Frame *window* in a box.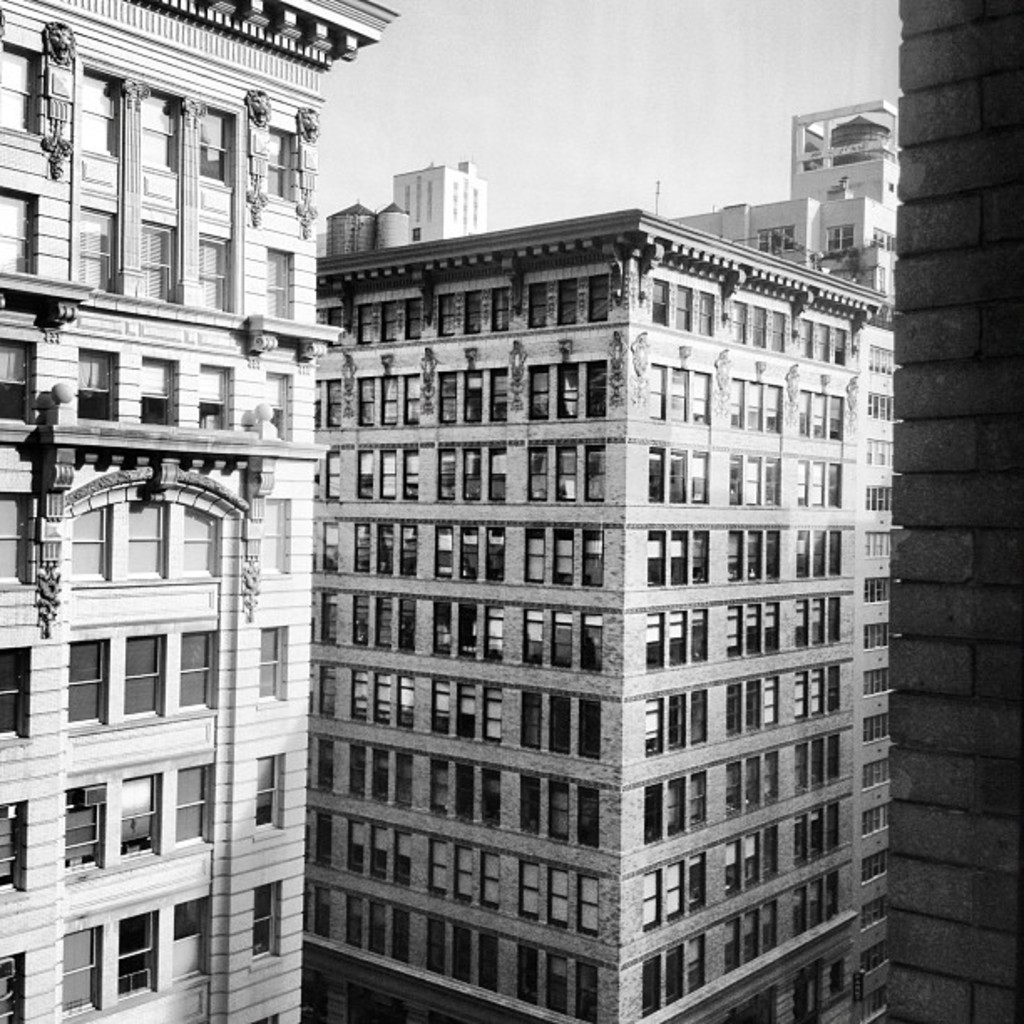
(358, 376, 371, 427).
